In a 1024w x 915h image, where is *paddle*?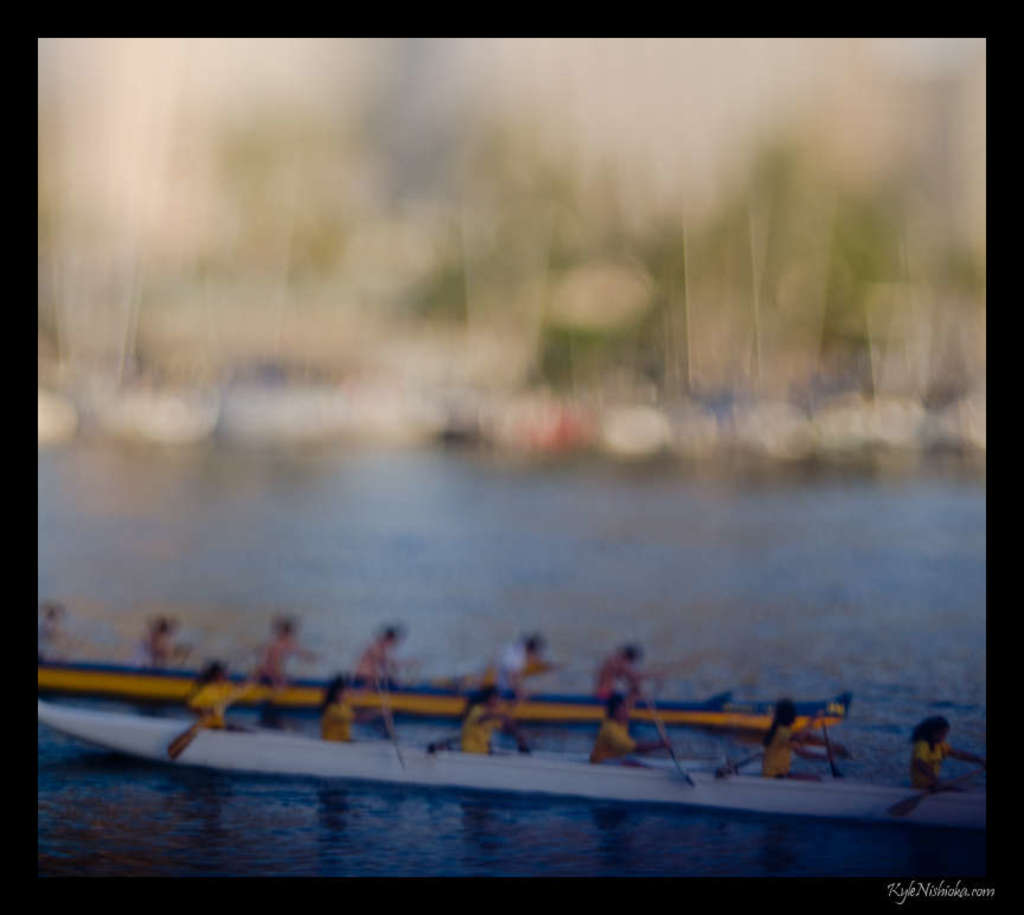
crop(713, 735, 795, 780).
